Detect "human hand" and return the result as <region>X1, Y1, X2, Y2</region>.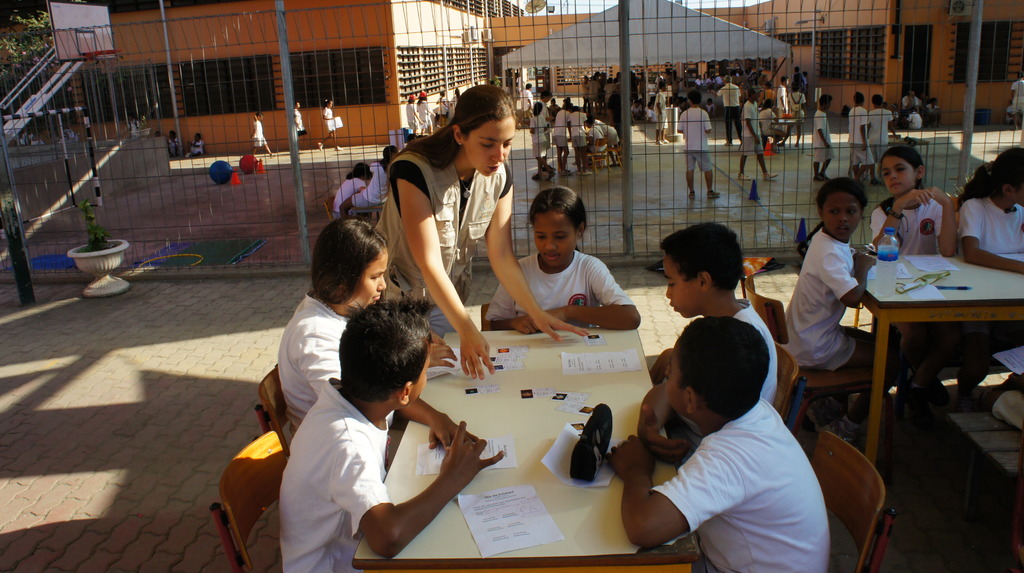
<region>429, 110, 437, 118</region>.
